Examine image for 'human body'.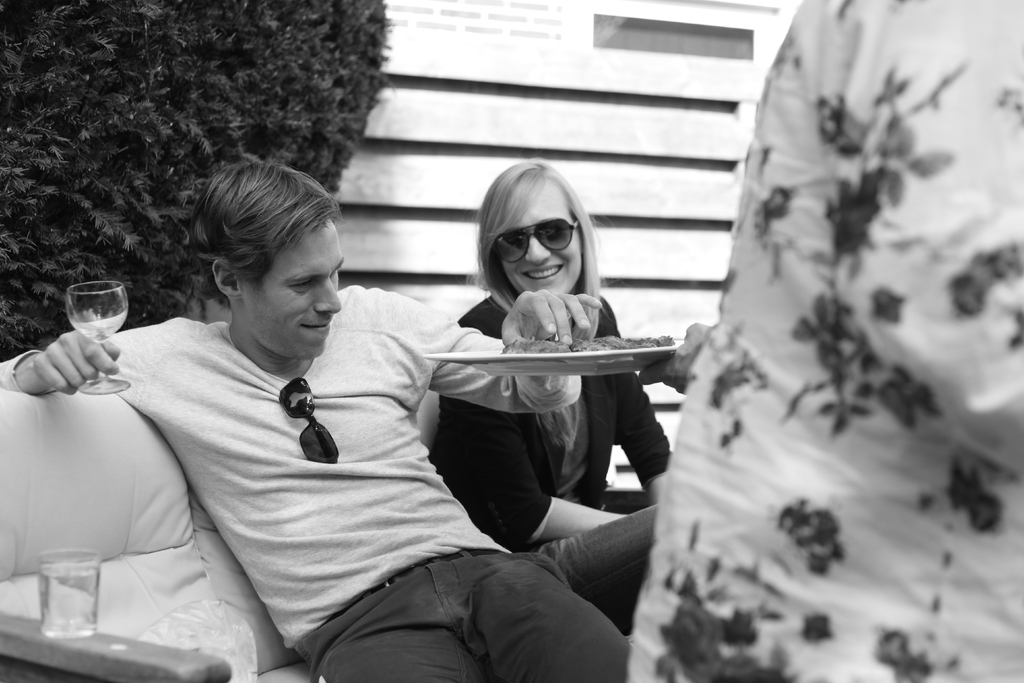
Examination result: [415,171,680,559].
